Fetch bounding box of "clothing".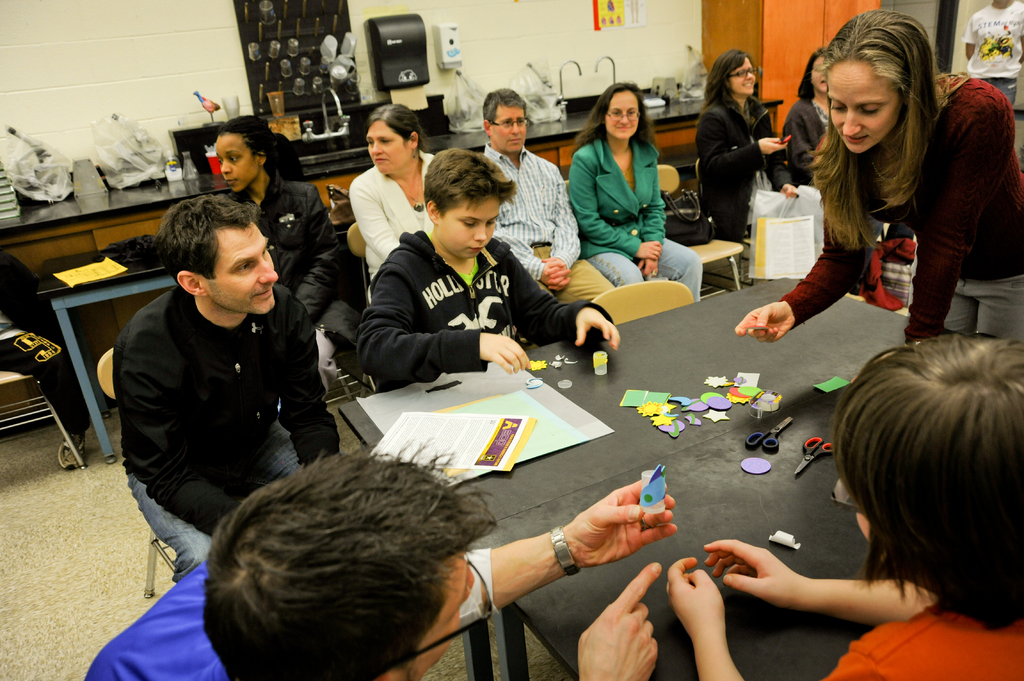
Bbox: 114:284:342:587.
